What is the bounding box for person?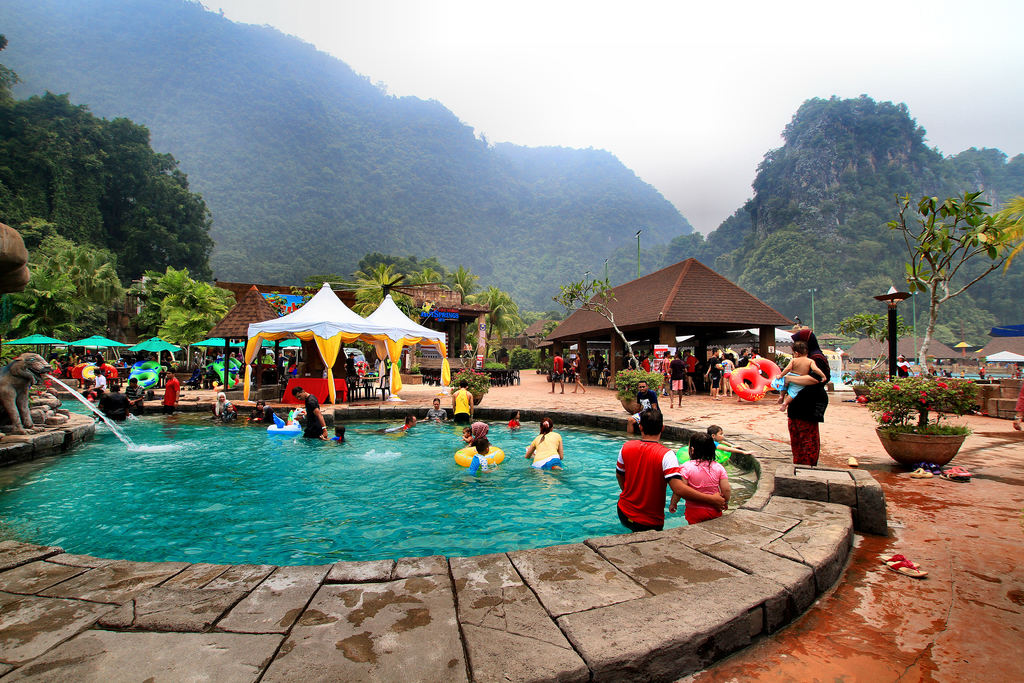
x1=522, y1=411, x2=568, y2=473.
